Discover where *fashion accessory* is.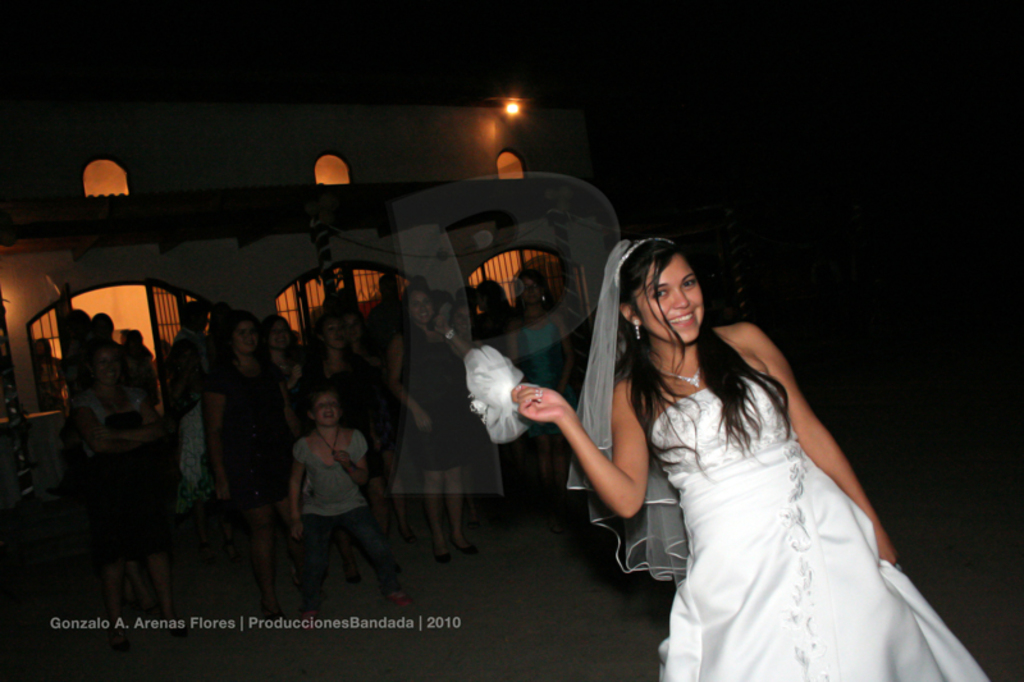
Discovered at {"left": 567, "top": 232, "right": 677, "bottom": 589}.
